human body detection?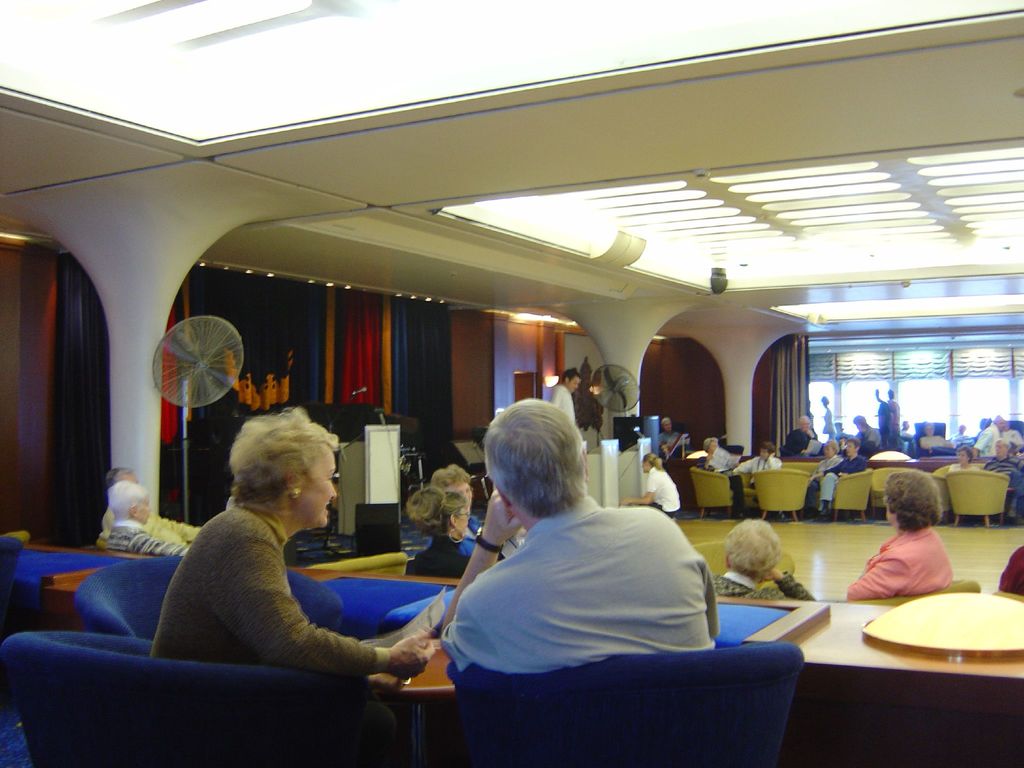
<region>918, 434, 952, 452</region>
